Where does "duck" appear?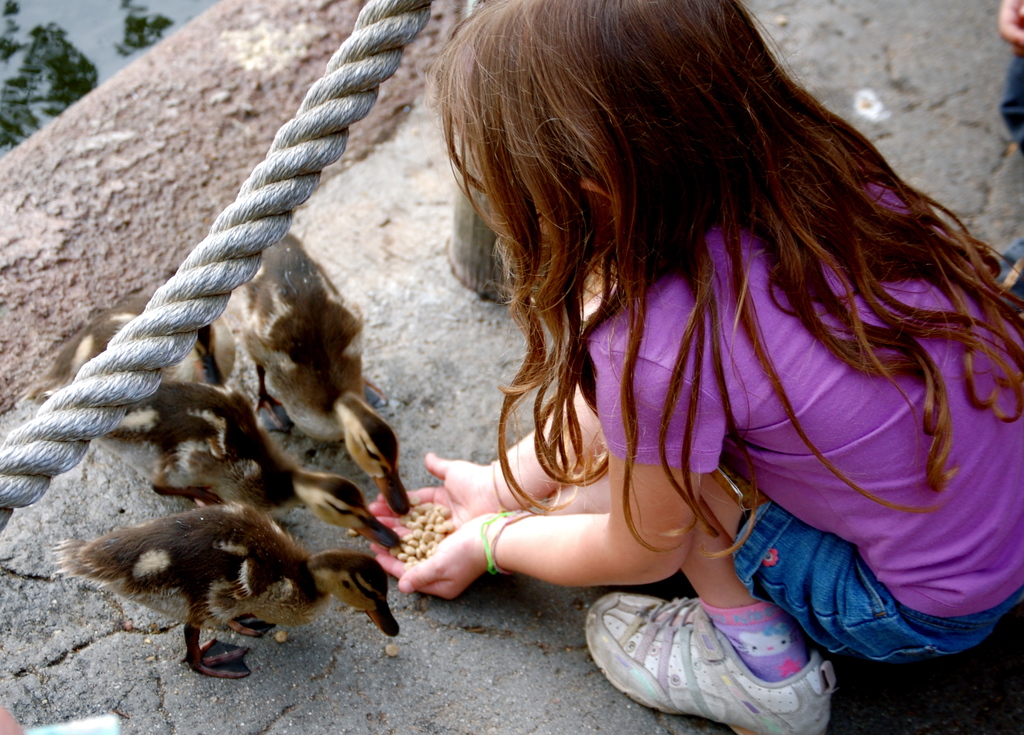
Appears at 35:290:400:561.
